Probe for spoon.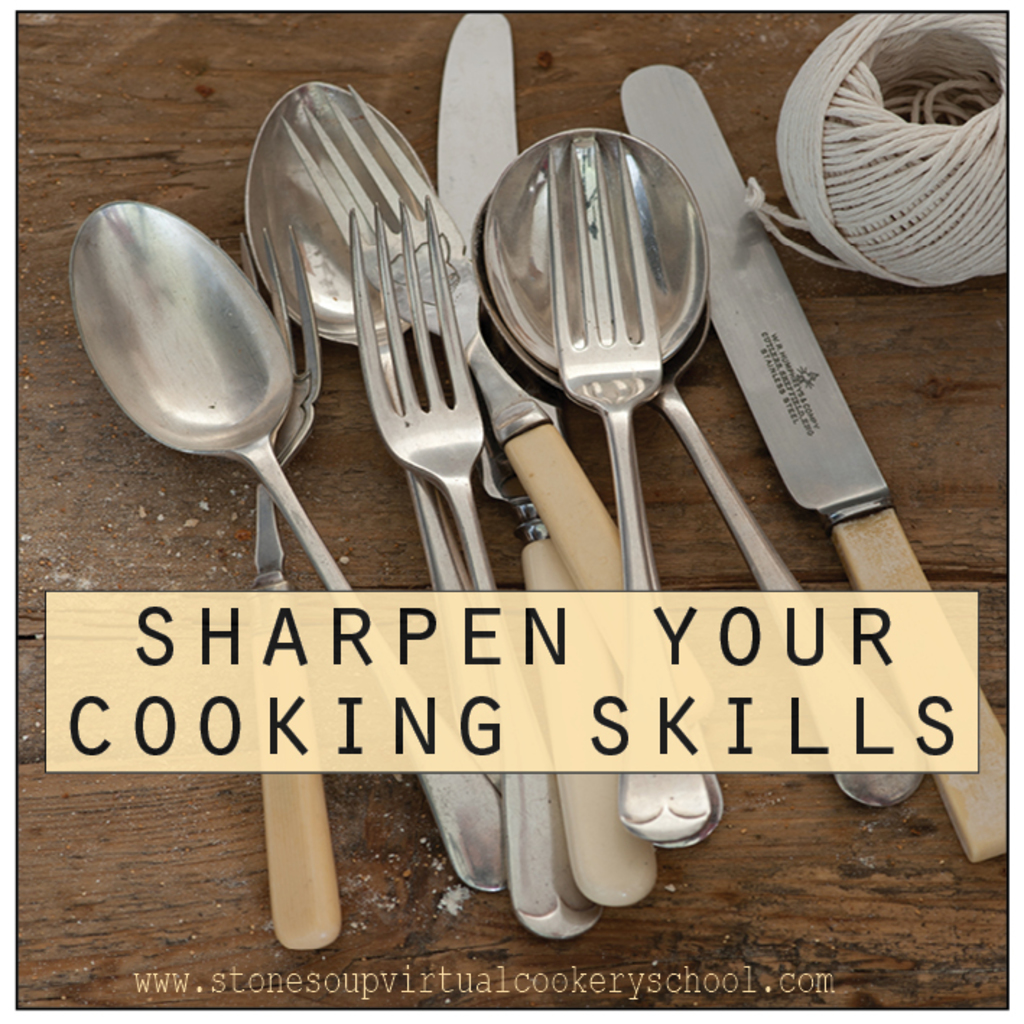
Probe result: detection(65, 199, 507, 894).
